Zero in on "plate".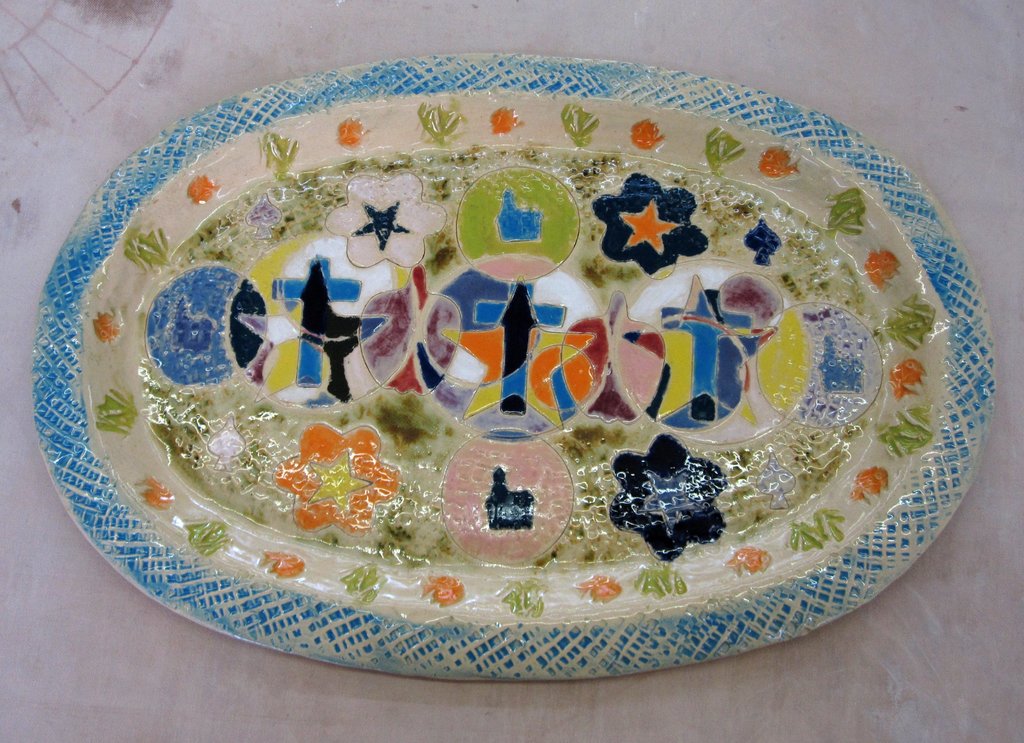
Zeroed in: bbox=[26, 57, 1000, 682].
